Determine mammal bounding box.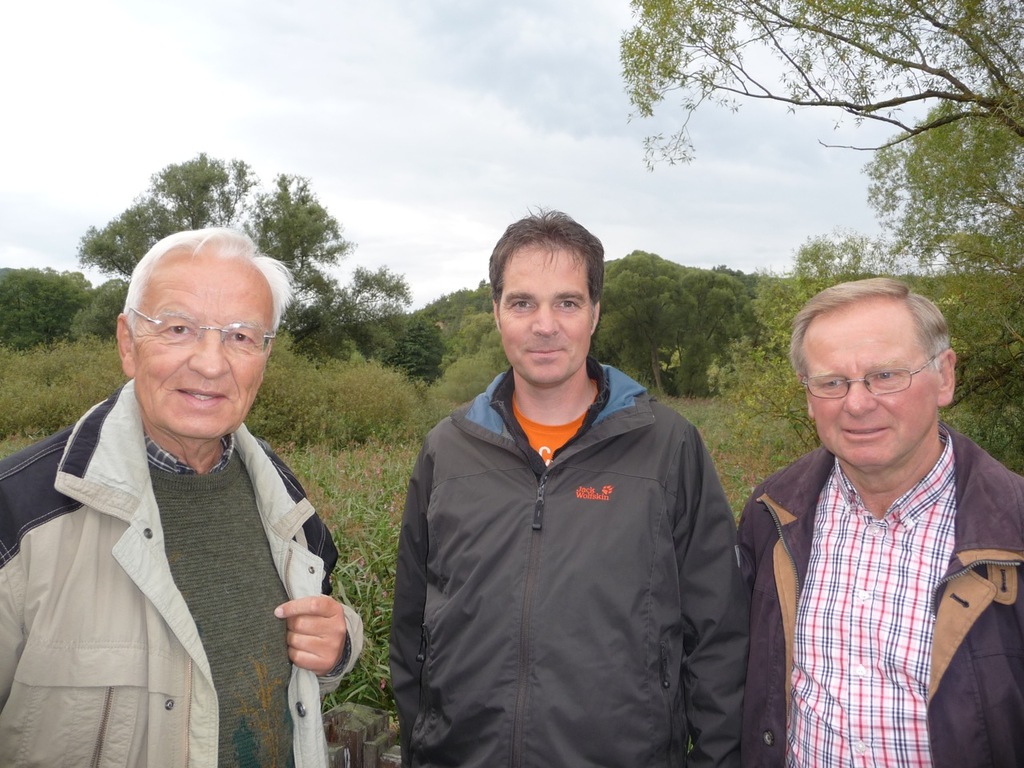
Determined: <bbox>4, 256, 355, 741</bbox>.
